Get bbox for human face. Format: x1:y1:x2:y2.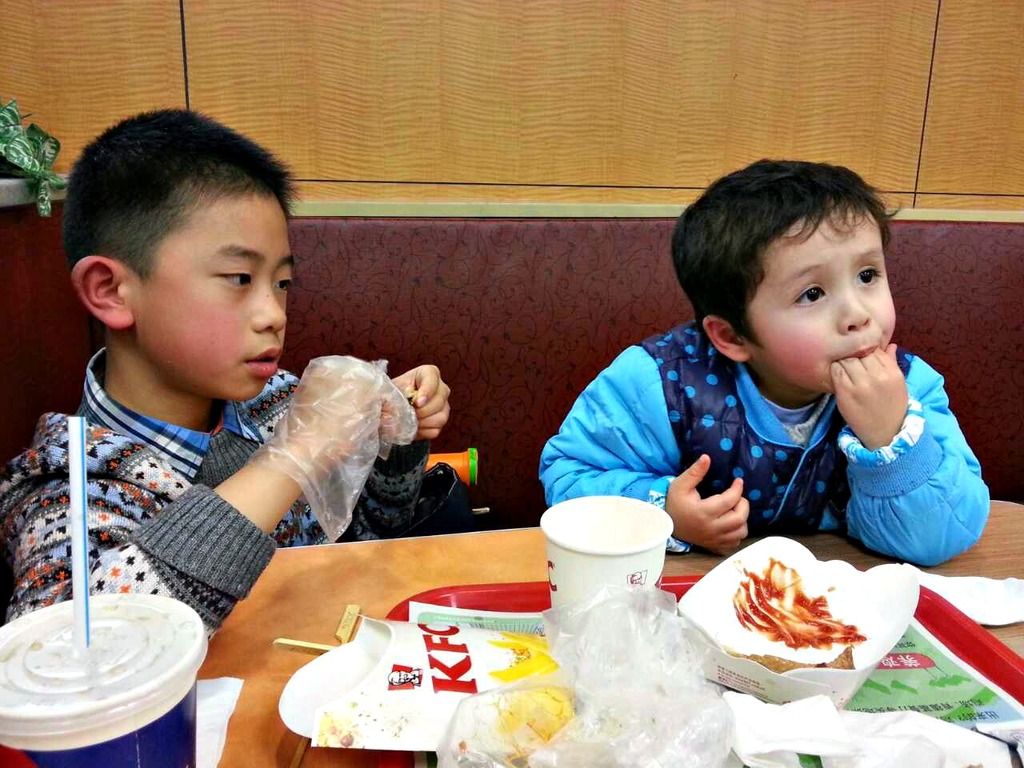
122:190:293:398.
